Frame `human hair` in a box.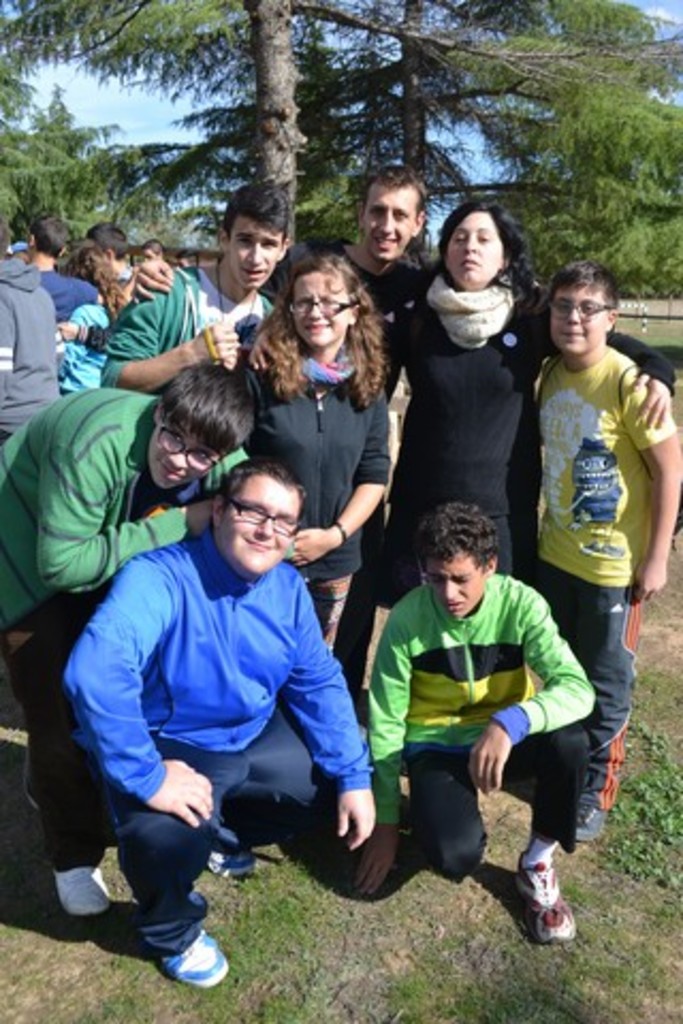
bbox(363, 166, 427, 233).
